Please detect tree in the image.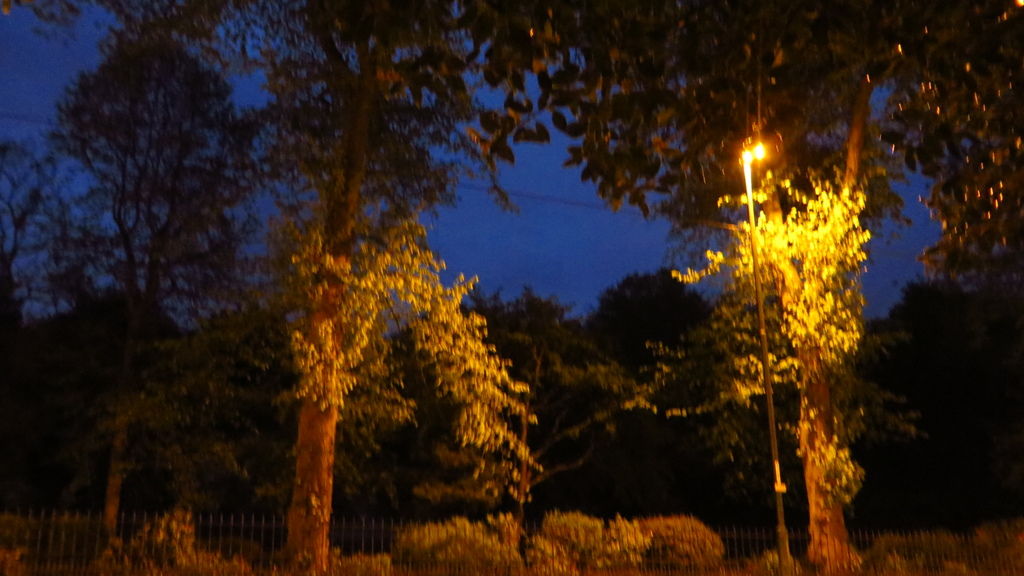
[left=372, top=296, right=629, bottom=569].
